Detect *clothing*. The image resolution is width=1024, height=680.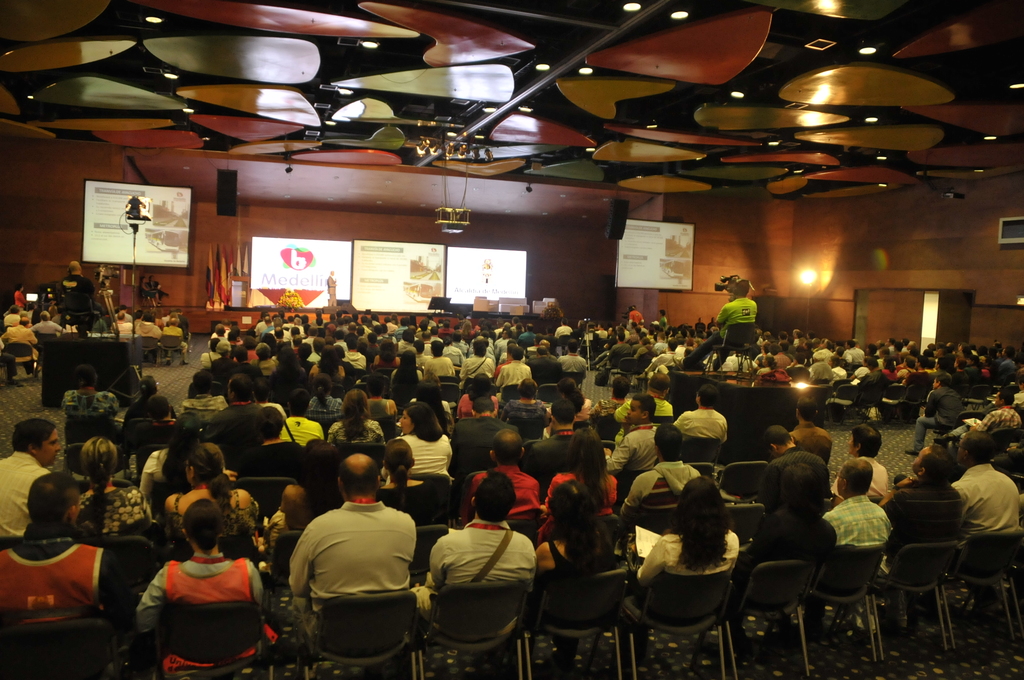
box=[906, 386, 967, 450].
